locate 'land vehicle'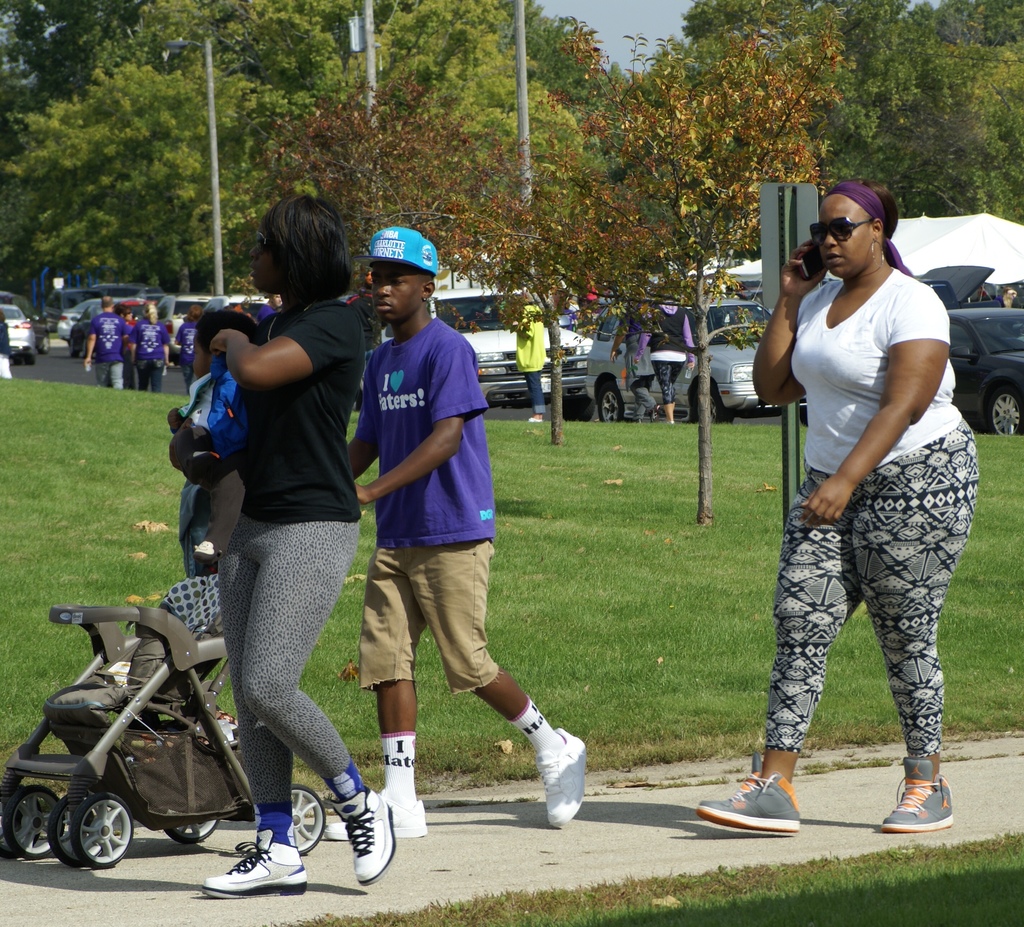
l=591, t=298, r=806, b=428
